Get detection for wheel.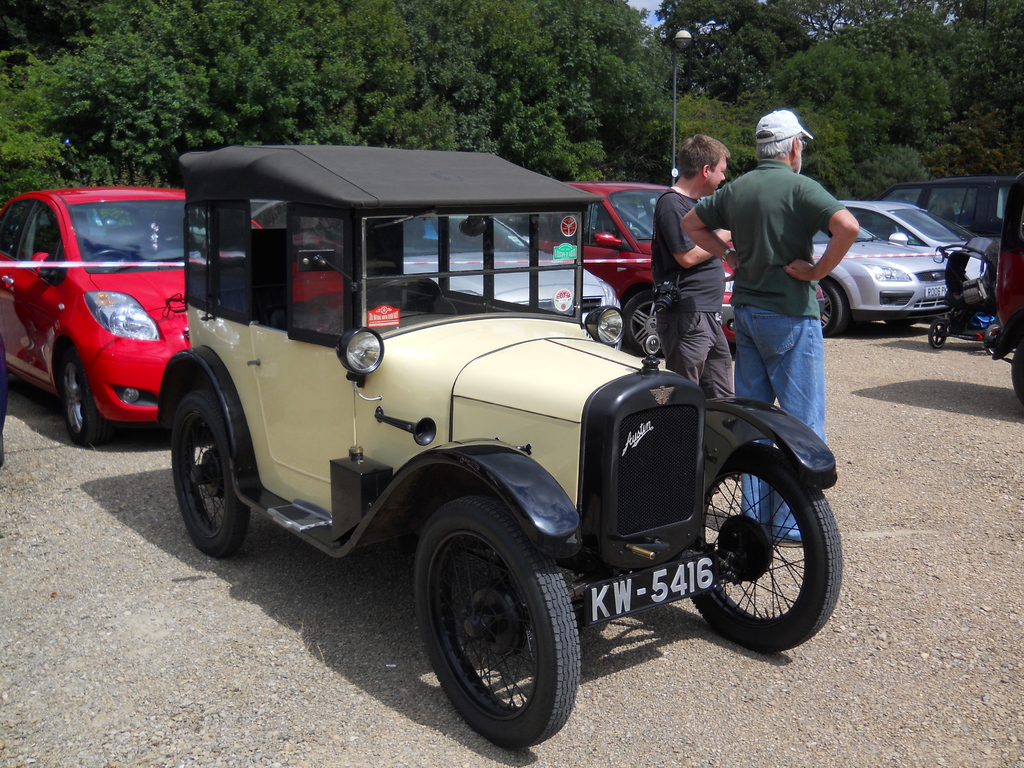
Detection: l=685, t=440, r=841, b=657.
